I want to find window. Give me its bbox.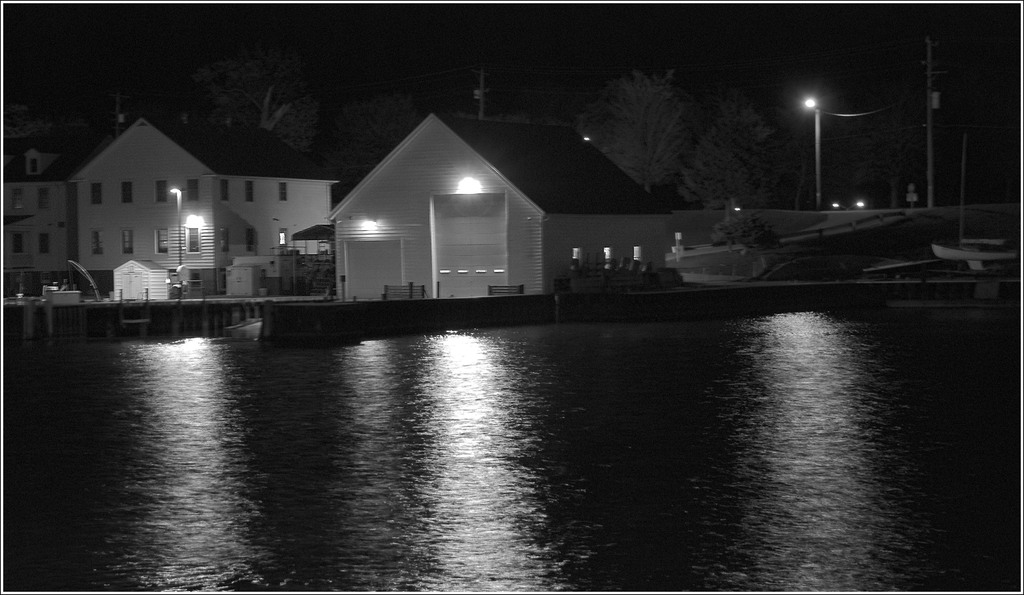
BBox(244, 230, 256, 251).
